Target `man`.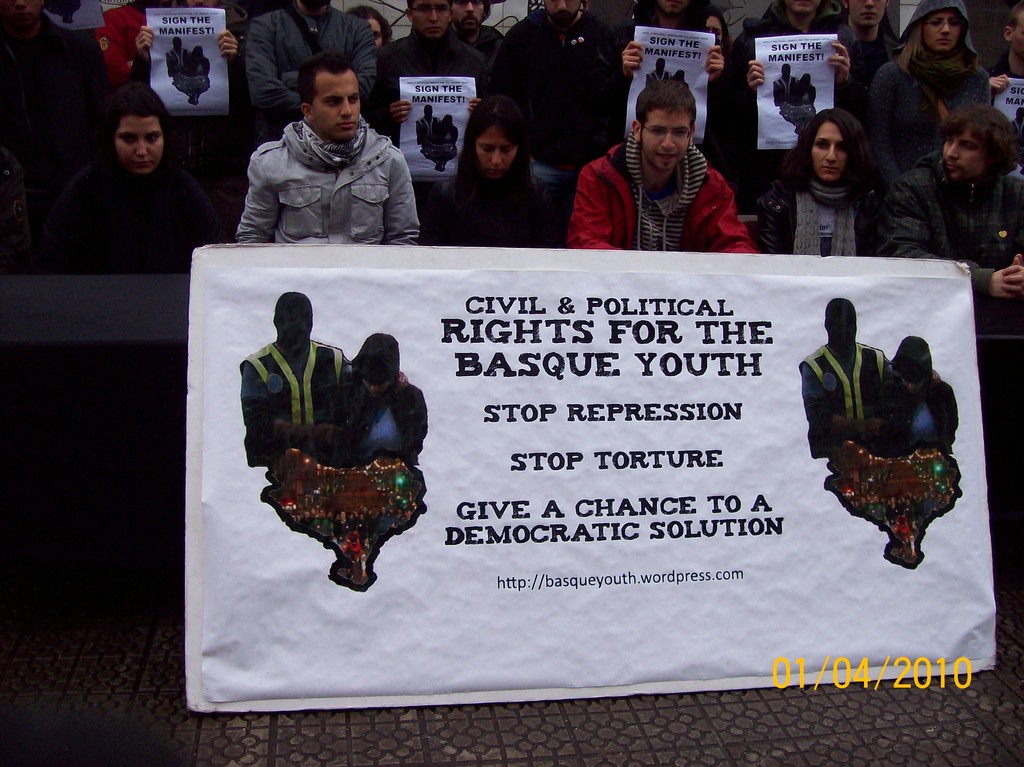
Target region: (453,0,495,101).
